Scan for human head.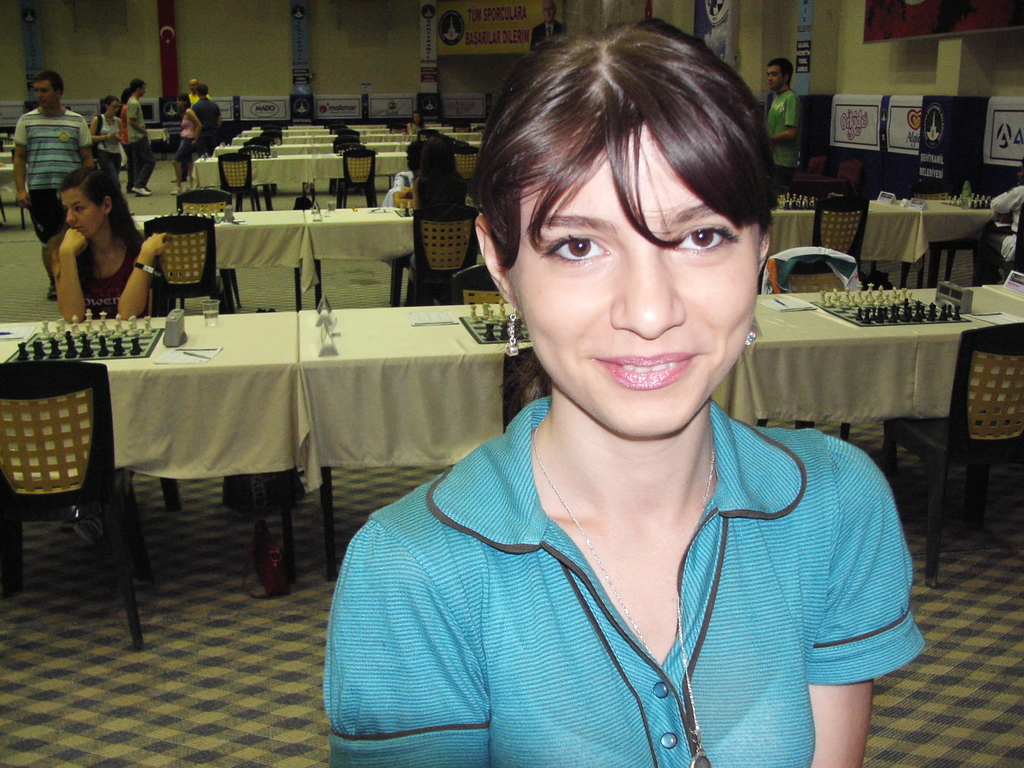
Scan result: detection(1015, 156, 1023, 184).
